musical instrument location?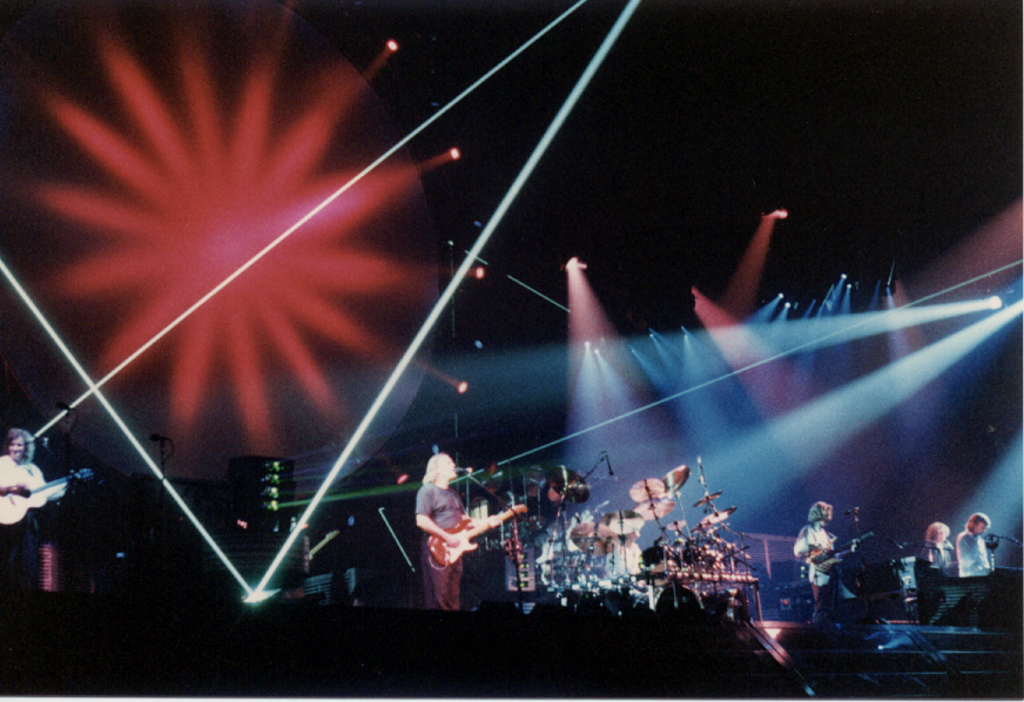
Rect(540, 463, 595, 504)
